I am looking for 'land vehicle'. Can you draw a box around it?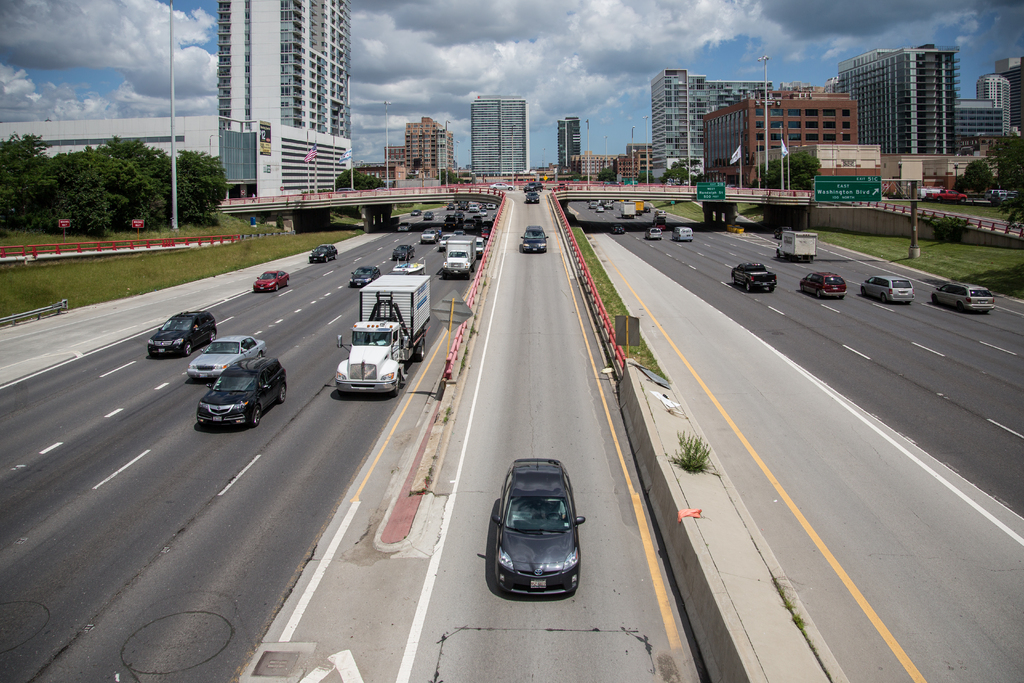
Sure, the bounding box is (x1=470, y1=213, x2=483, y2=226).
